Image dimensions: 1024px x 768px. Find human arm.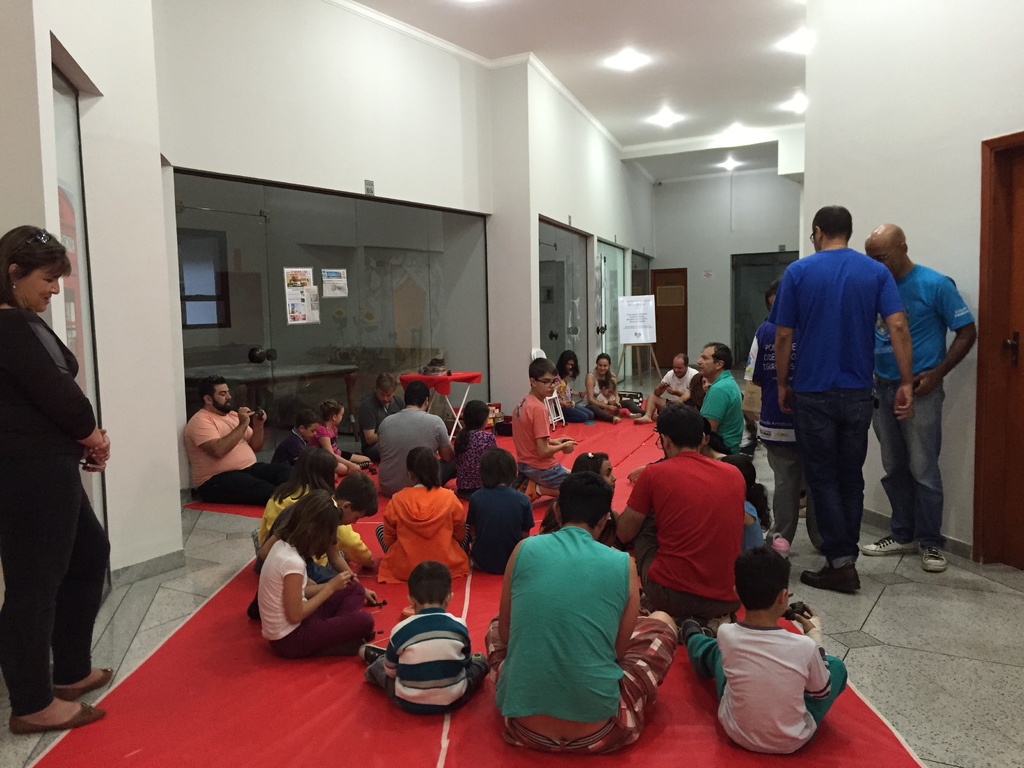
[x1=493, y1=540, x2=524, y2=653].
